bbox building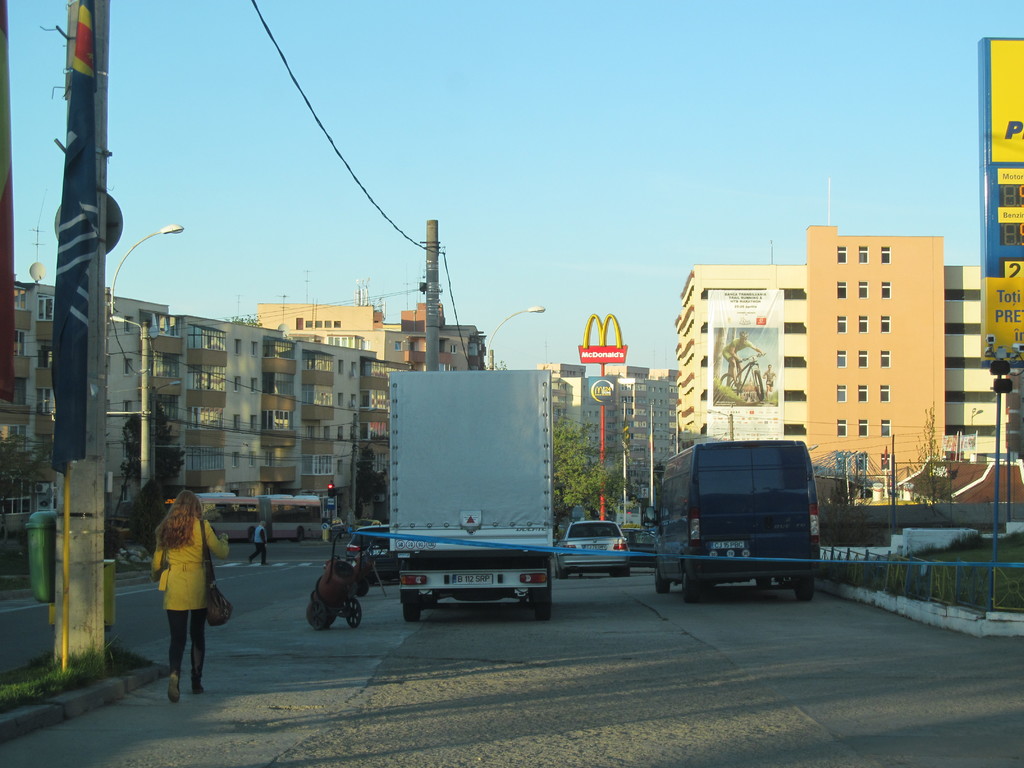
left=981, top=42, right=1023, bottom=367
